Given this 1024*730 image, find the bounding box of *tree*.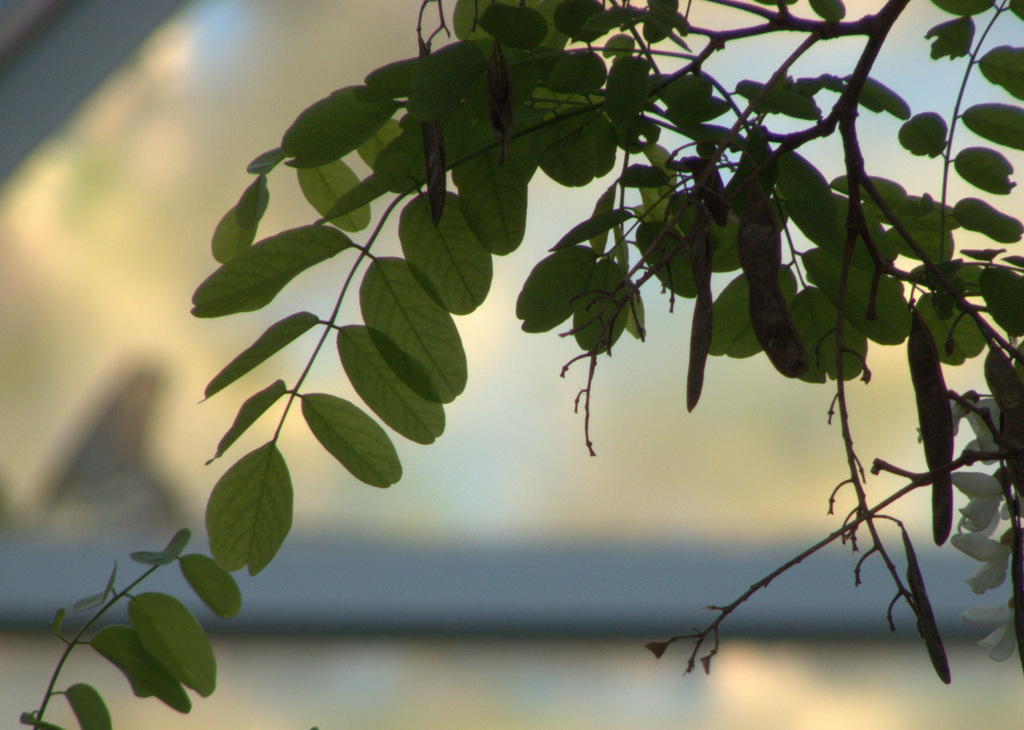
bbox=[20, 0, 1020, 729].
